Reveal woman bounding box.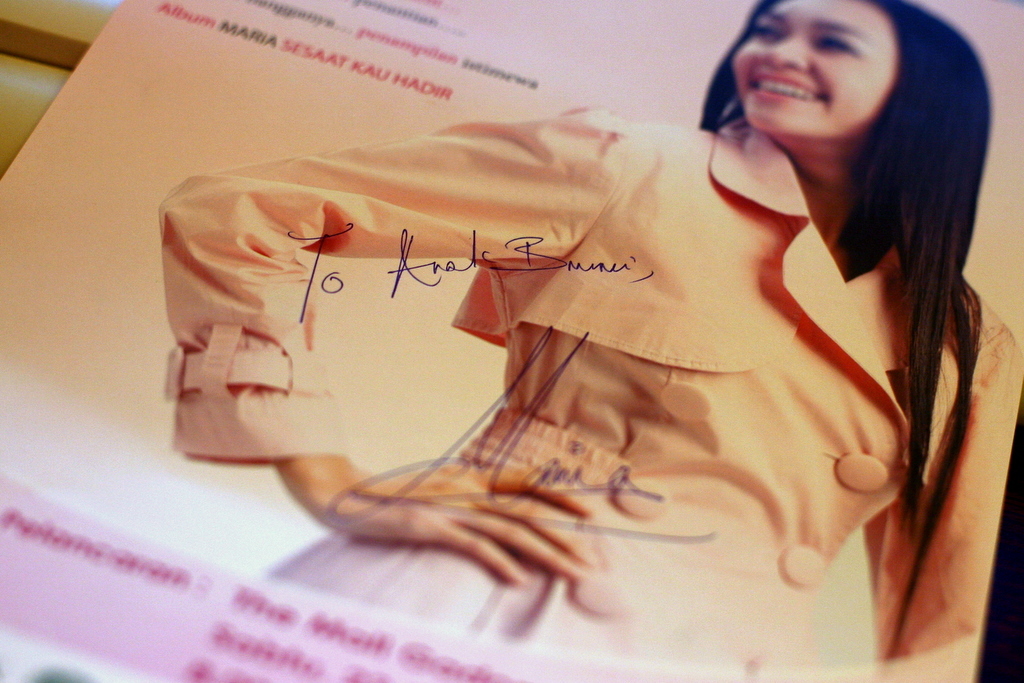
Revealed: 158:0:1023:682.
